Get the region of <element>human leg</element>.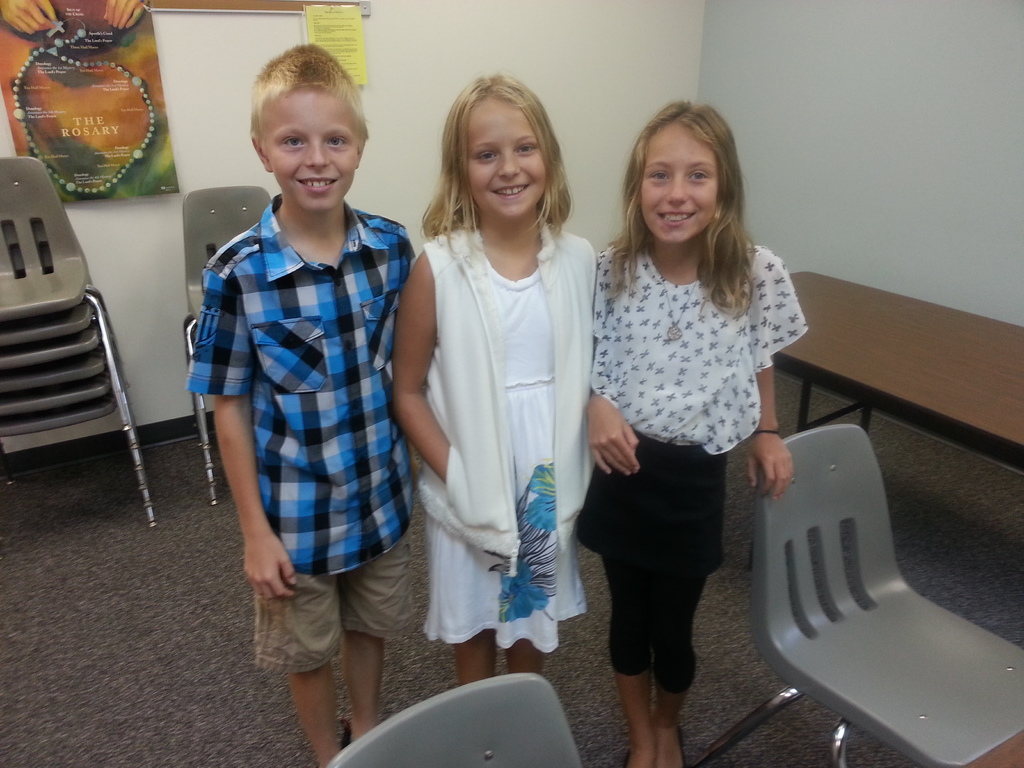
454/474/497/685.
